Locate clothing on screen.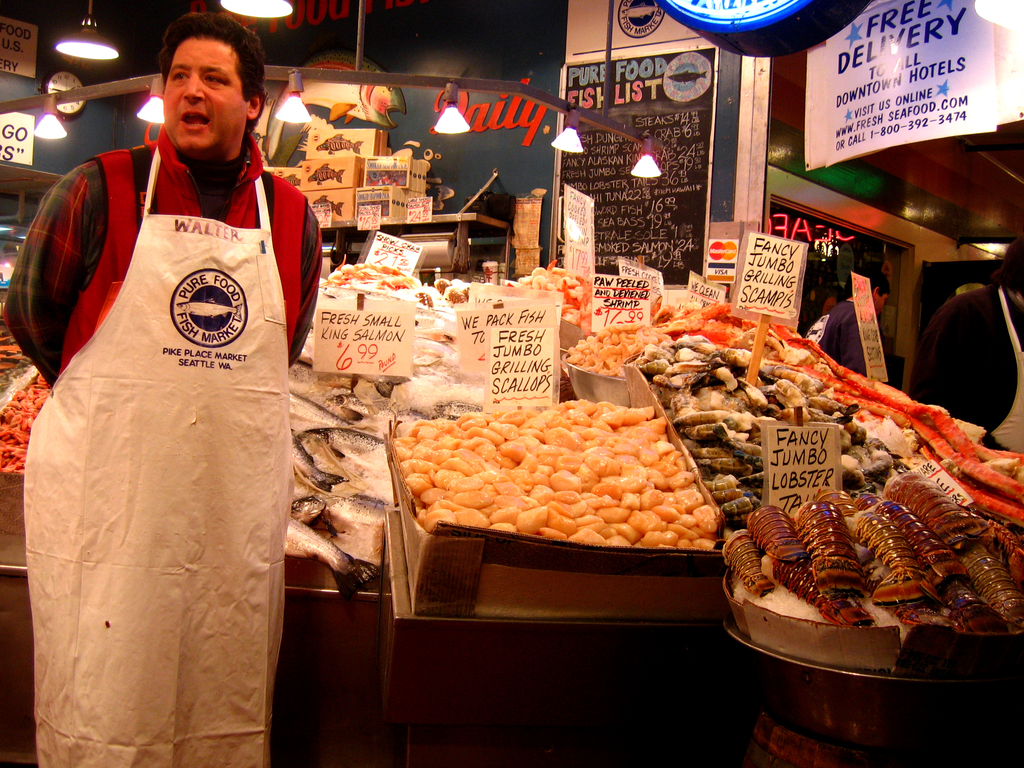
On screen at {"left": 916, "top": 278, "right": 1023, "bottom": 426}.
